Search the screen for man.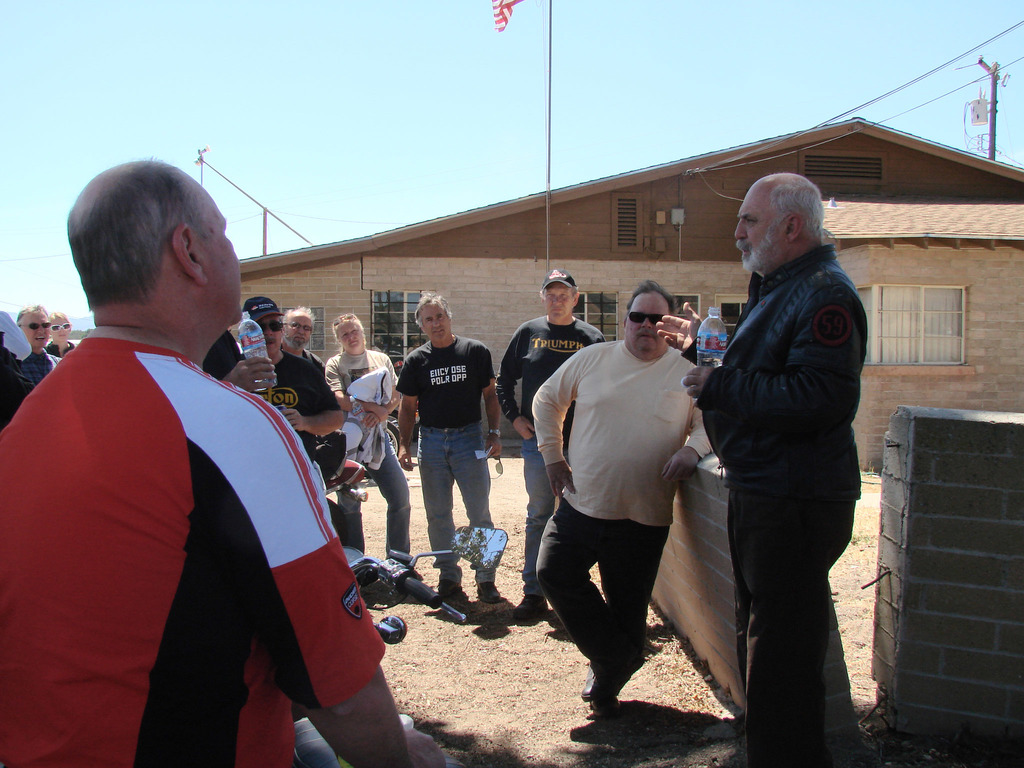
Found at x1=14 y1=305 x2=65 y2=390.
